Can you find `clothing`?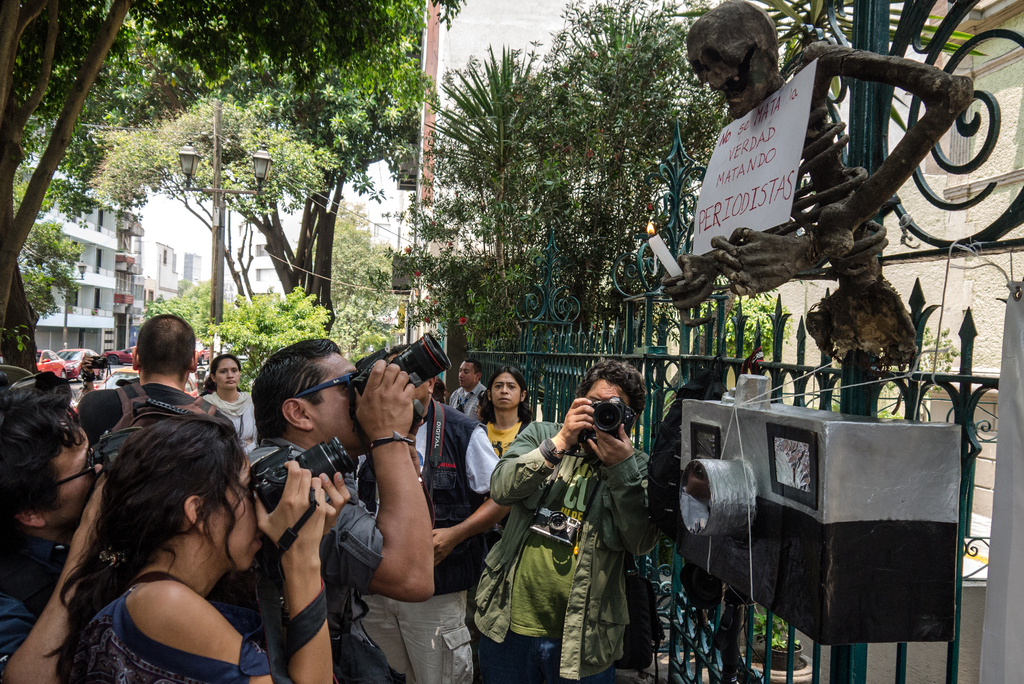
Yes, bounding box: <box>195,387,266,456</box>.
